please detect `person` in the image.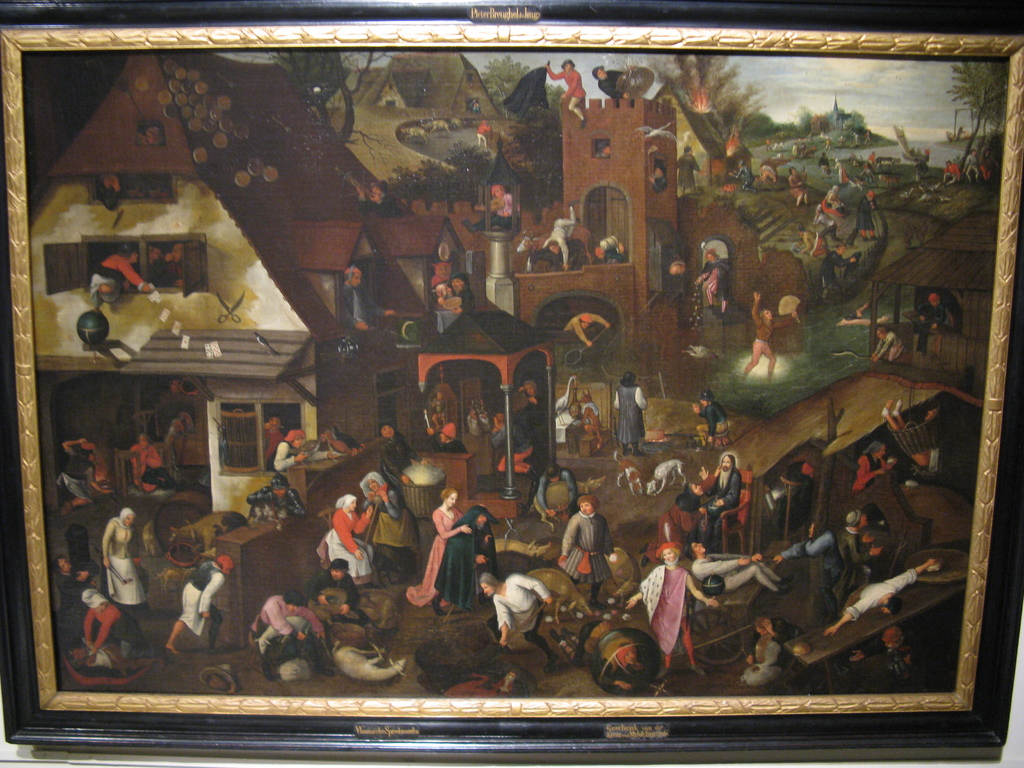
l=885, t=401, r=932, b=468.
